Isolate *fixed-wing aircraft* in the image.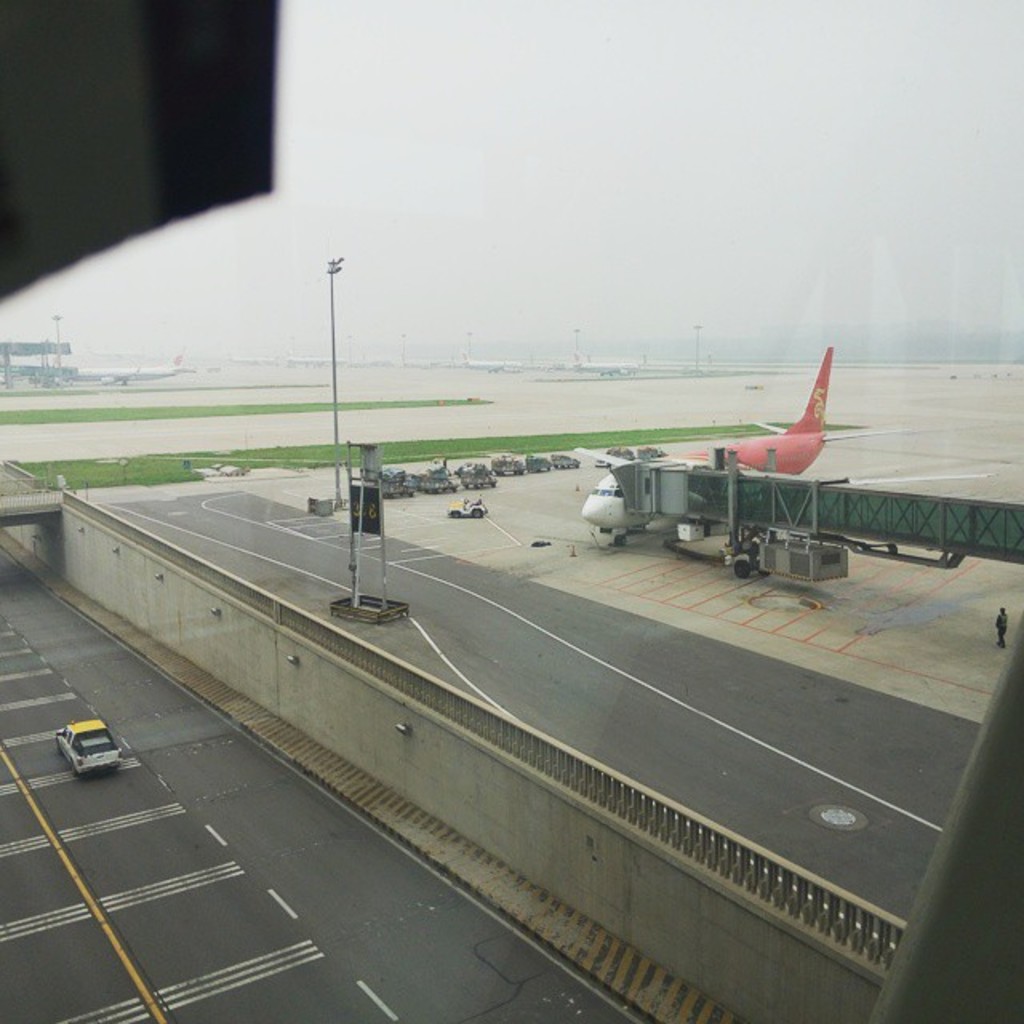
Isolated region: pyautogui.locateOnScreen(221, 346, 282, 365).
